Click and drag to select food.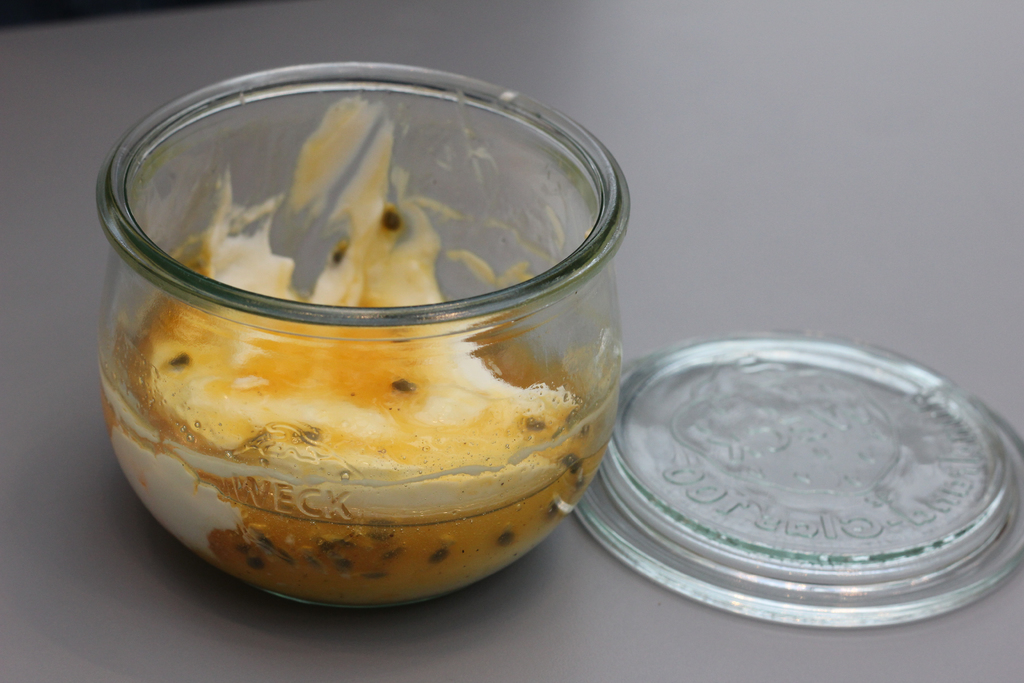
Selection: Rect(116, 152, 653, 604).
